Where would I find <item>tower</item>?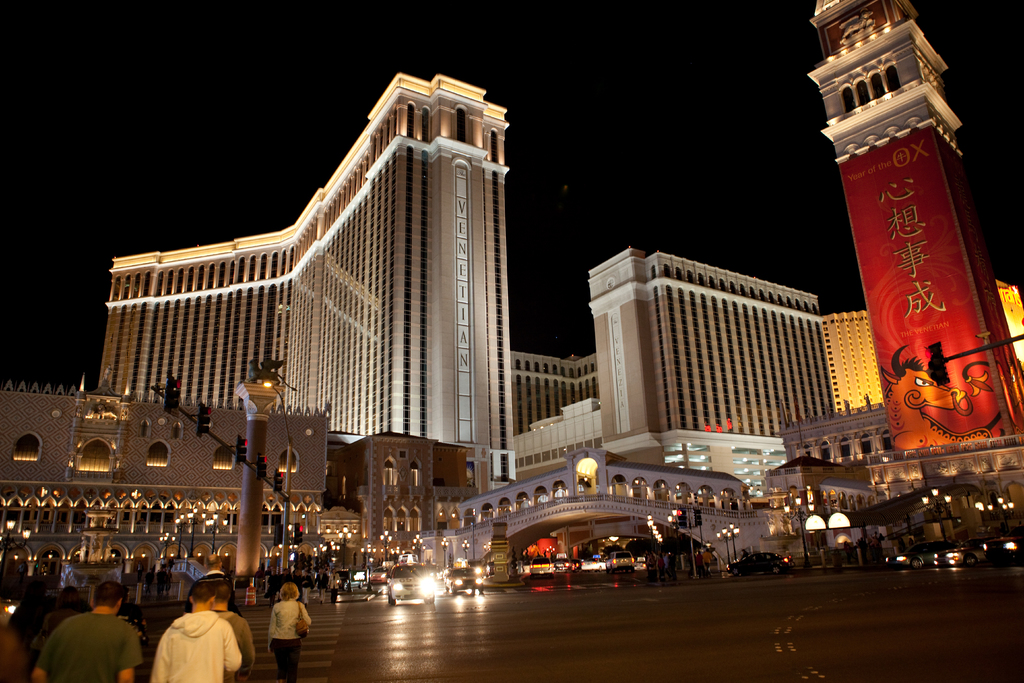
At left=86, top=63, right=531, bottom=488.
